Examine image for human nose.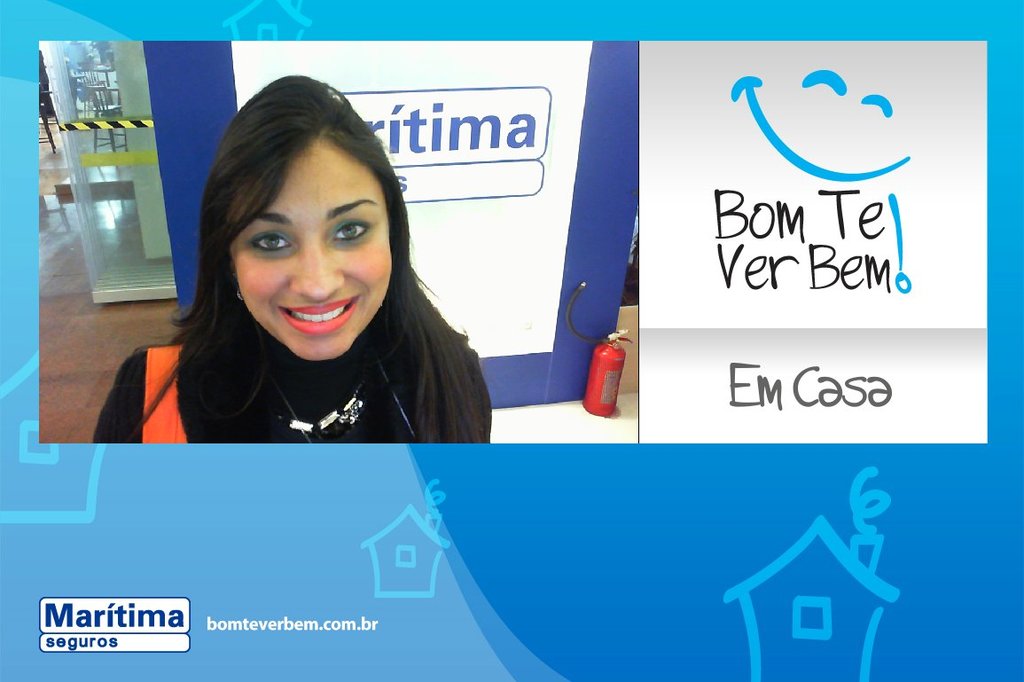
Examination result: 294:236:348:301.
